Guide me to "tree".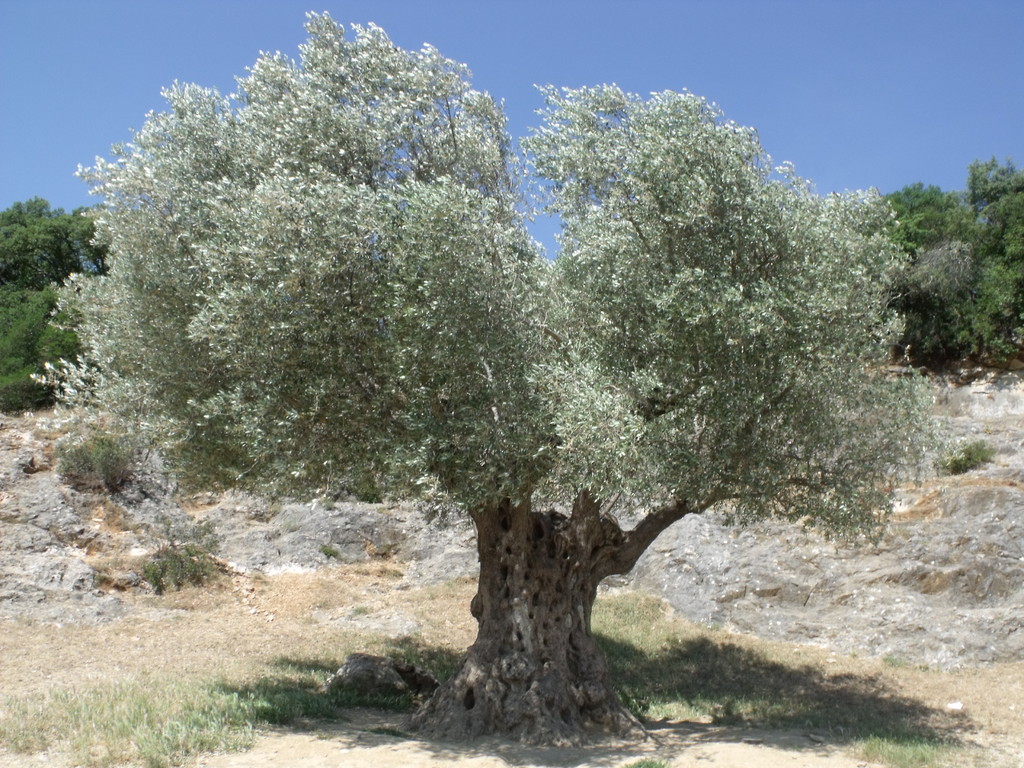
Guidance: box(72, 38, 914, 668).
